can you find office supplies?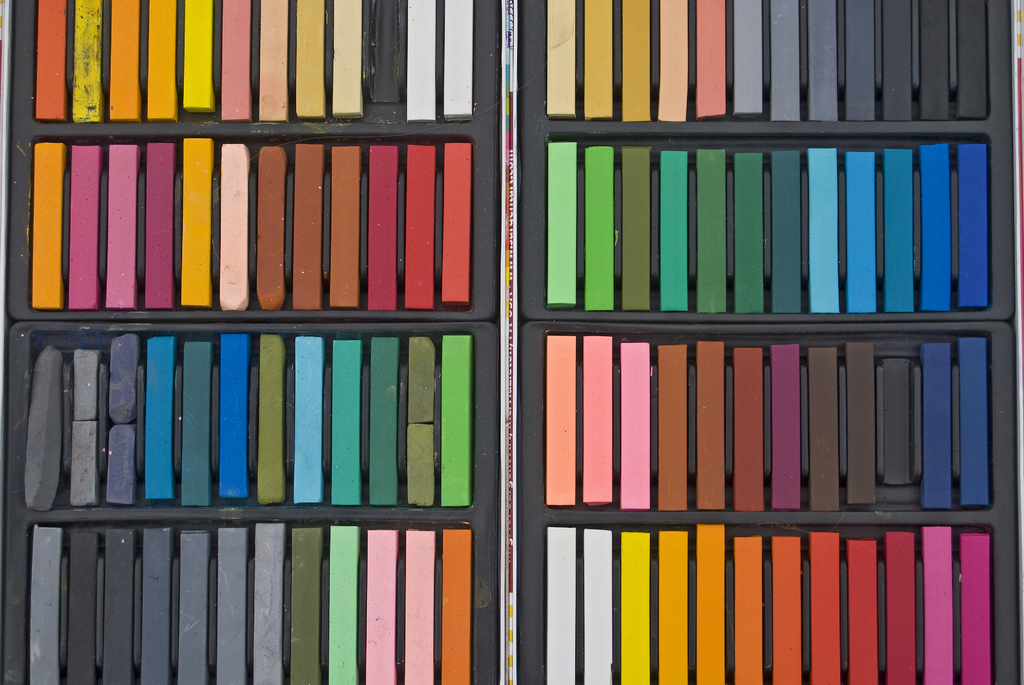
Yes, bounding box: <box>617,2,652,121</box>.
